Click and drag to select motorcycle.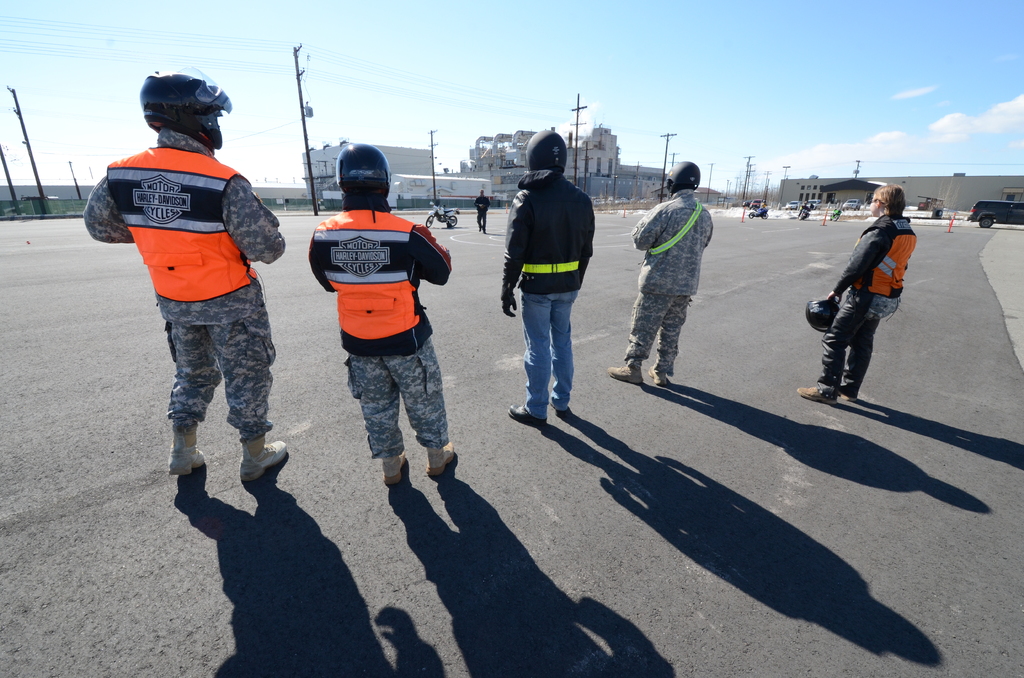
Selection: x1=748, y1=202, x2=767, y2=218.
